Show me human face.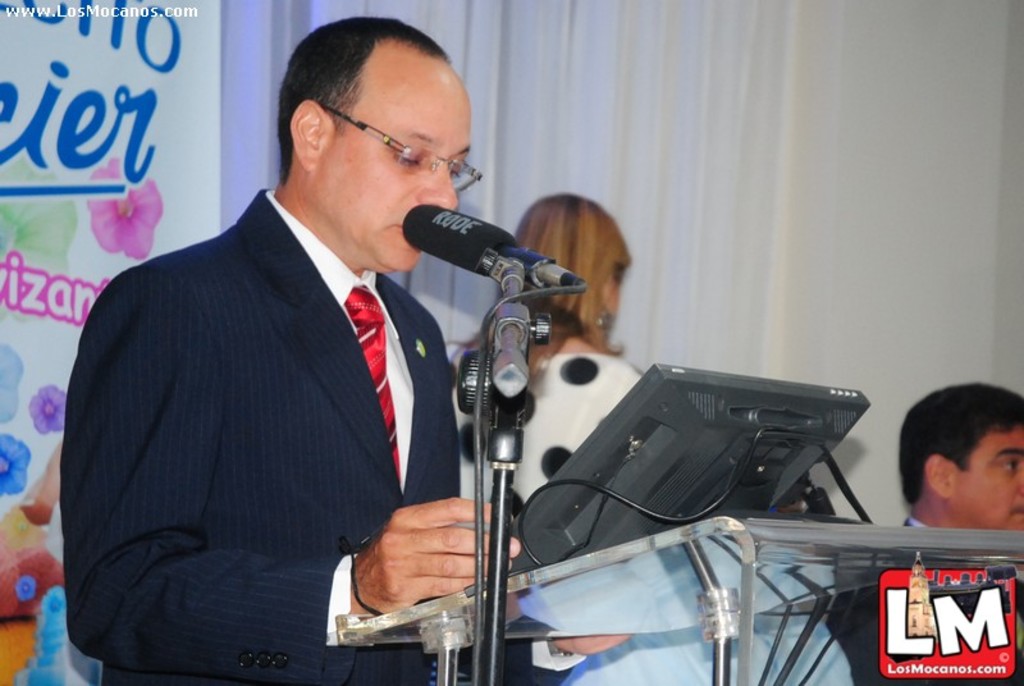
human face is here: (x1=319, y1=59, x2=470, y2=274).
